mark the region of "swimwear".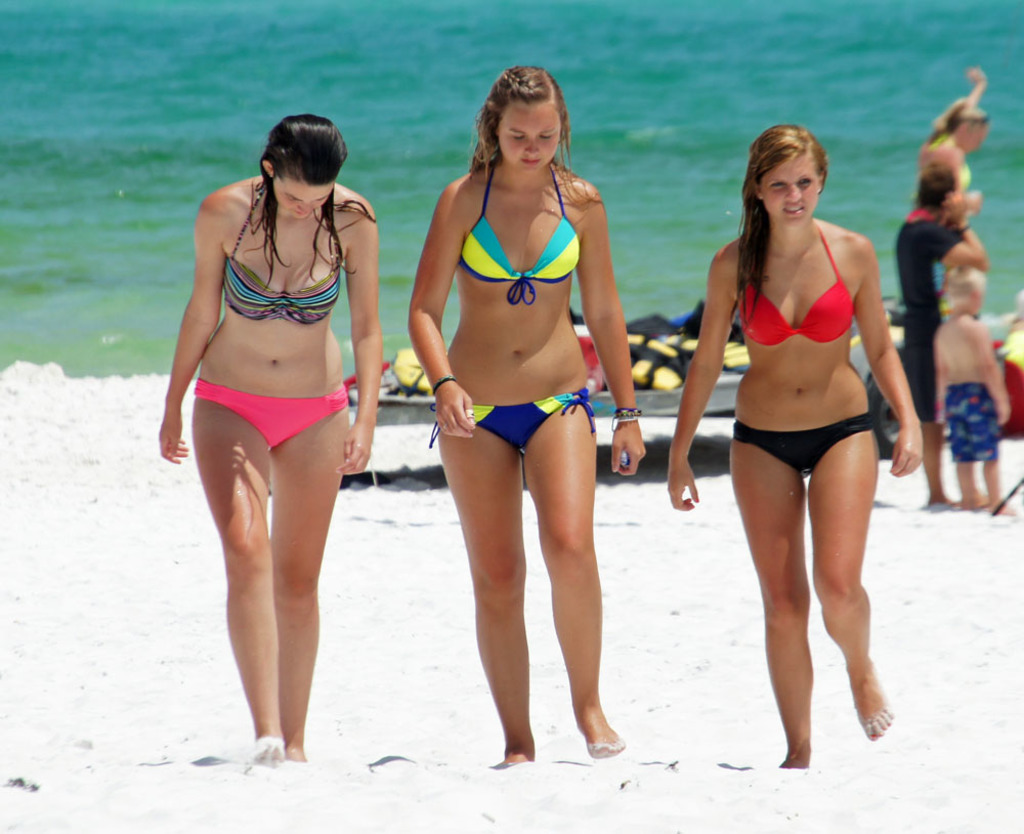
Region: <box>737,219,855,346</box>.
